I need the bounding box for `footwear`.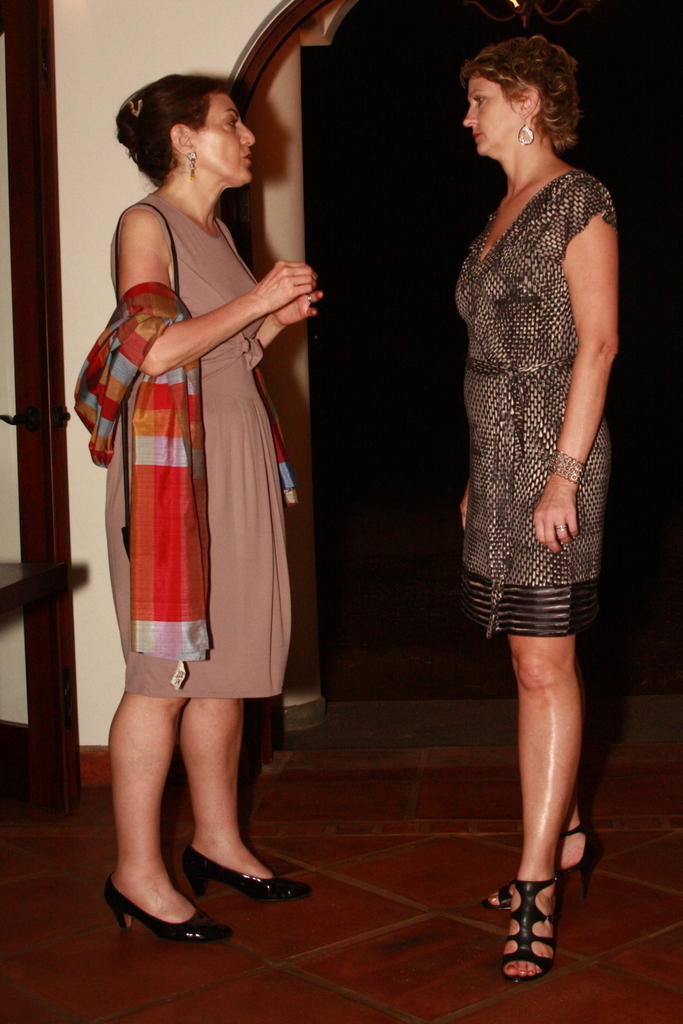
Here it is: [x1=95, y1=877, x2=237, y2=952].
